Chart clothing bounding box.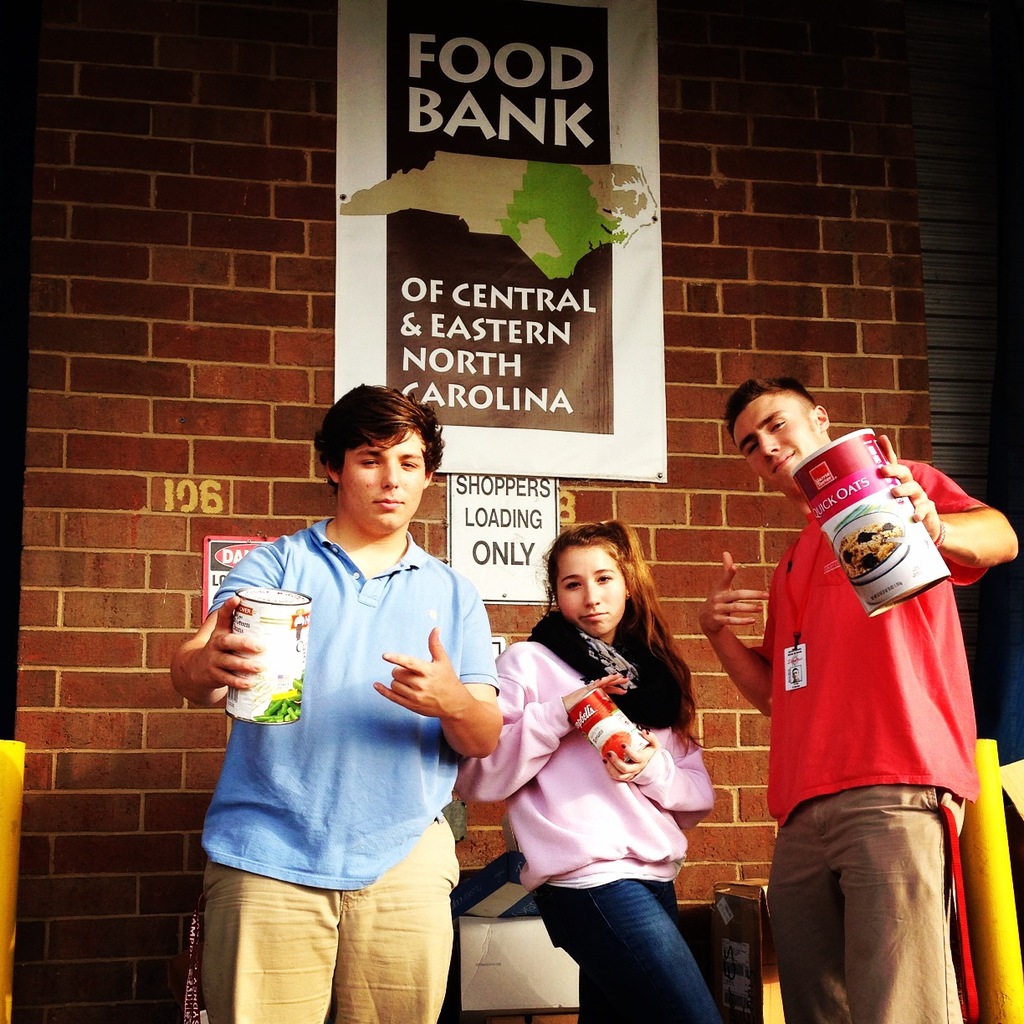
Charted: crop(741, 422, 986, 975).
